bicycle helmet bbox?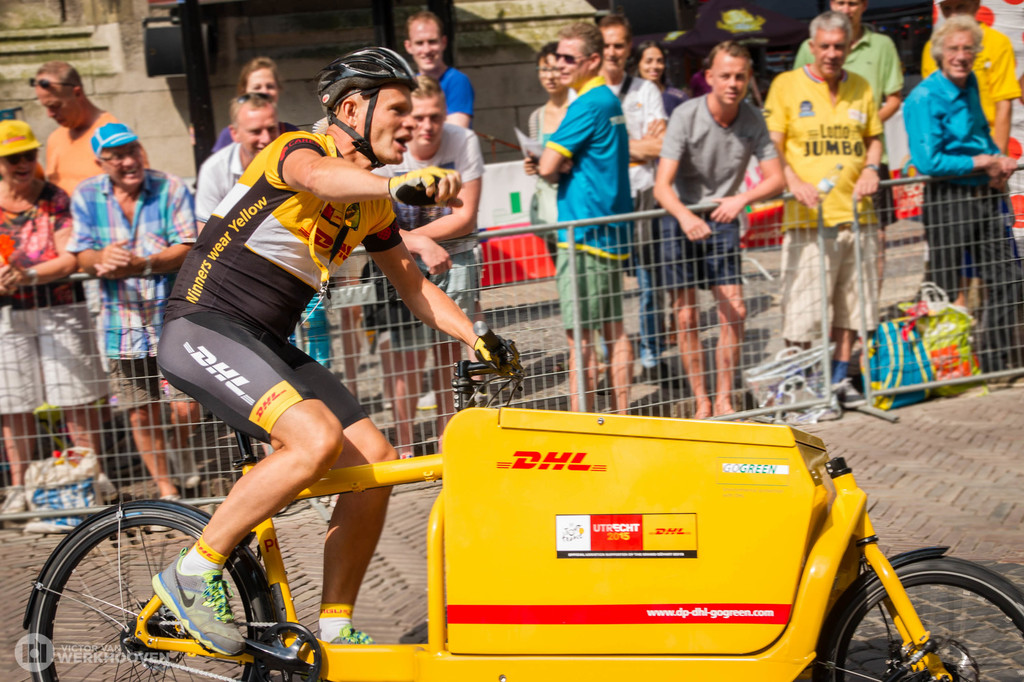
(left=311, top=36, right=422, bottom=149)
